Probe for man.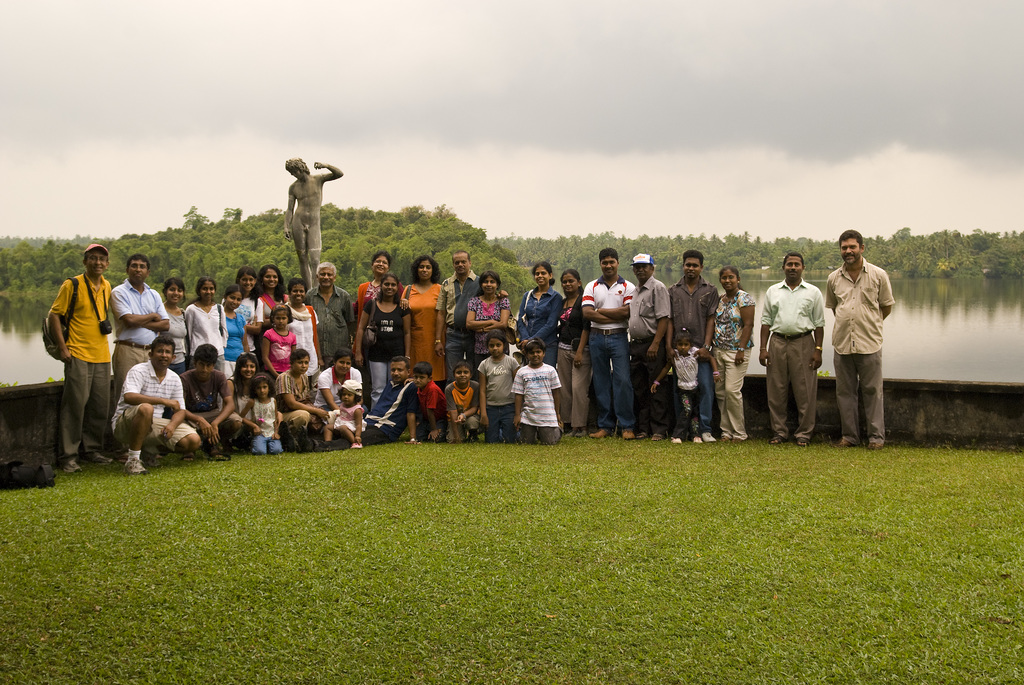
Probe result: 435,250,511,384.
